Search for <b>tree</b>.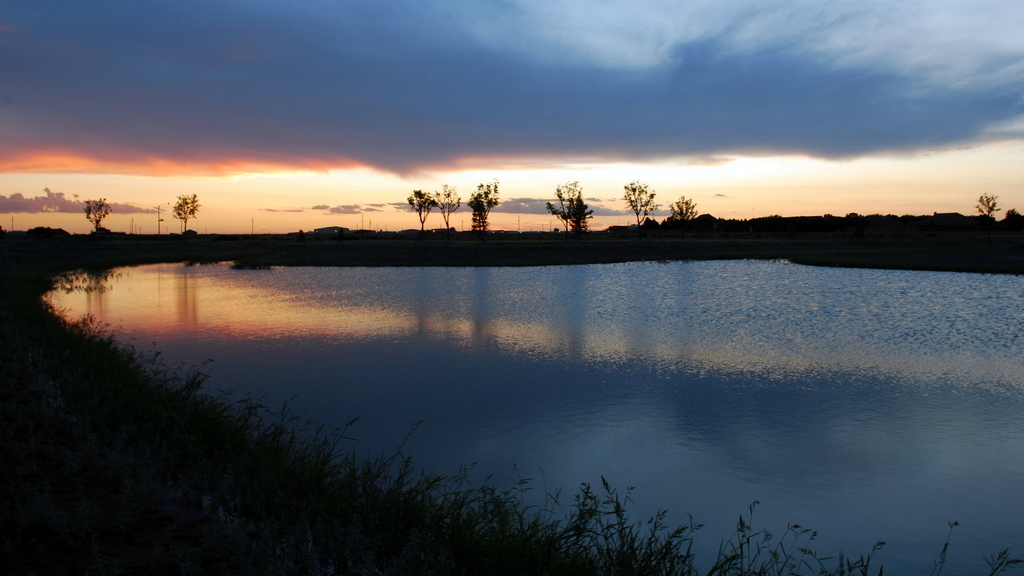
Found at 435, 183, 467, 224.
